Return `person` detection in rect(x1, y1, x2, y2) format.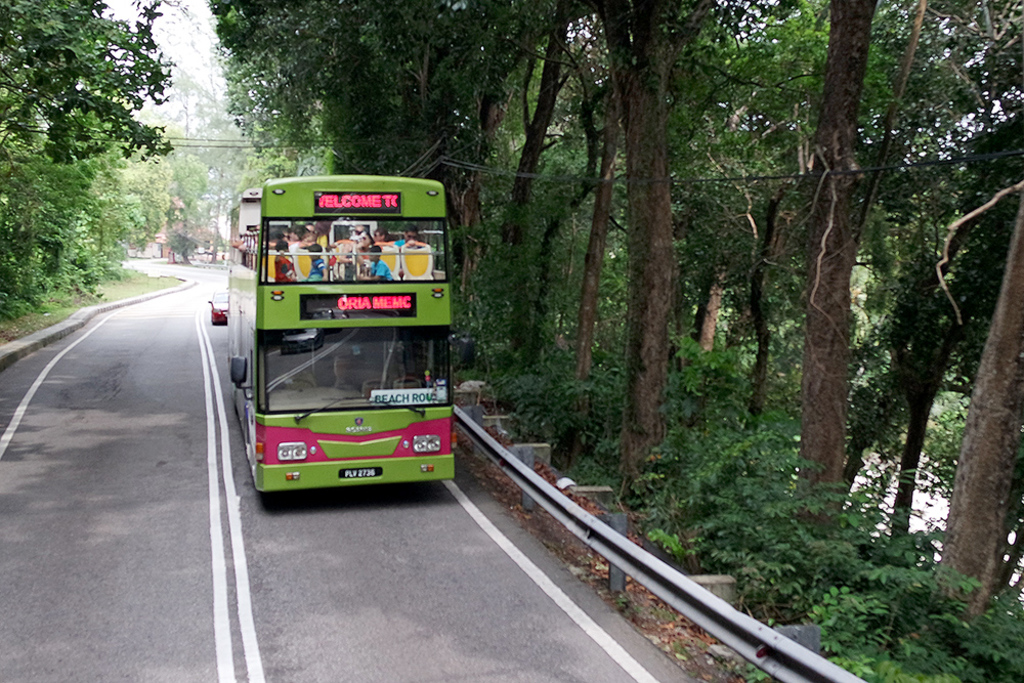
rect(274, 238, 297, 281).
